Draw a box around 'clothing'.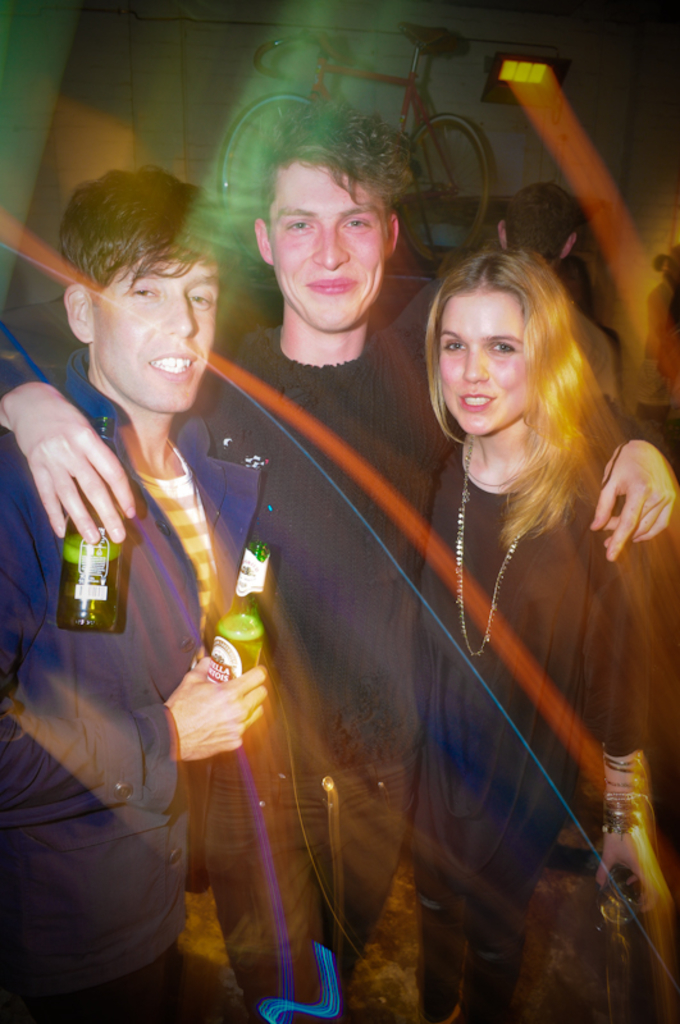
BBox(197, 332, 442, 983).
